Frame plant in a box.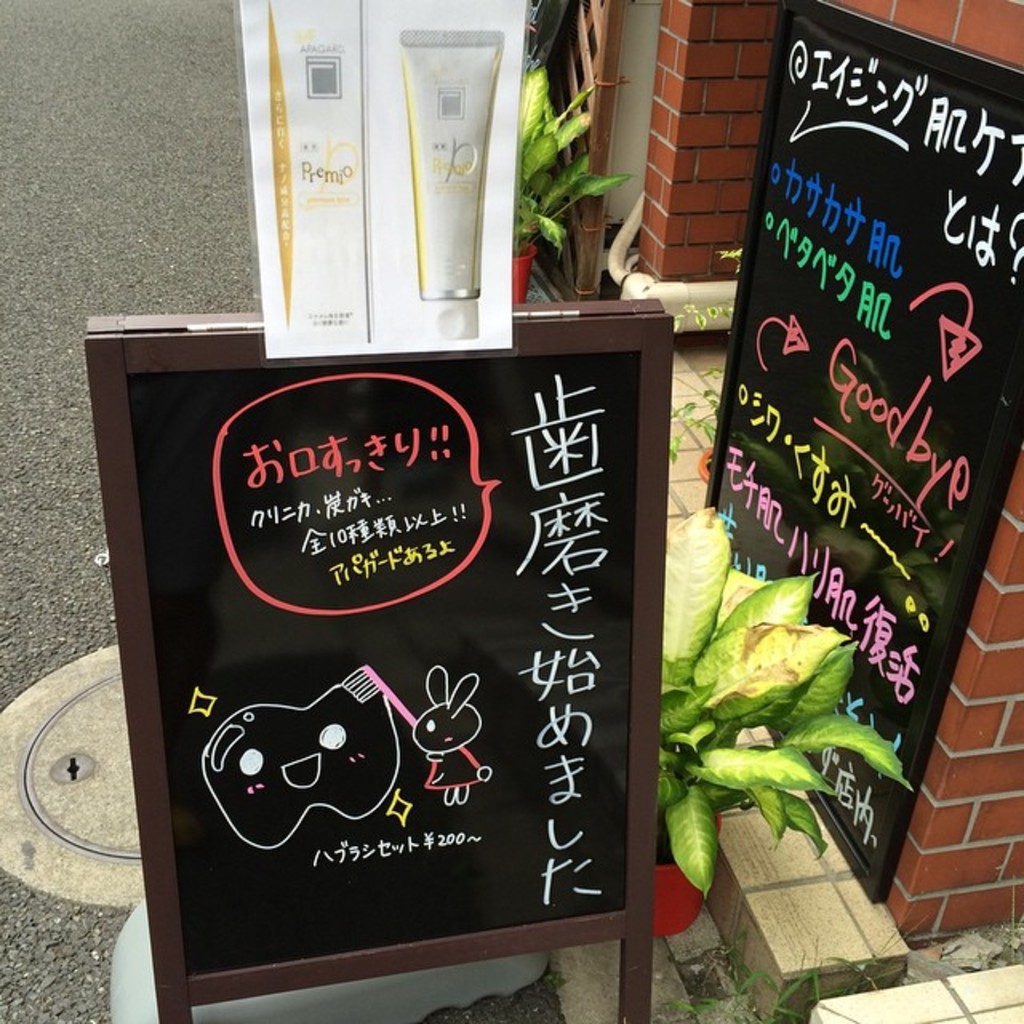
(512, 32, 661, 266).
